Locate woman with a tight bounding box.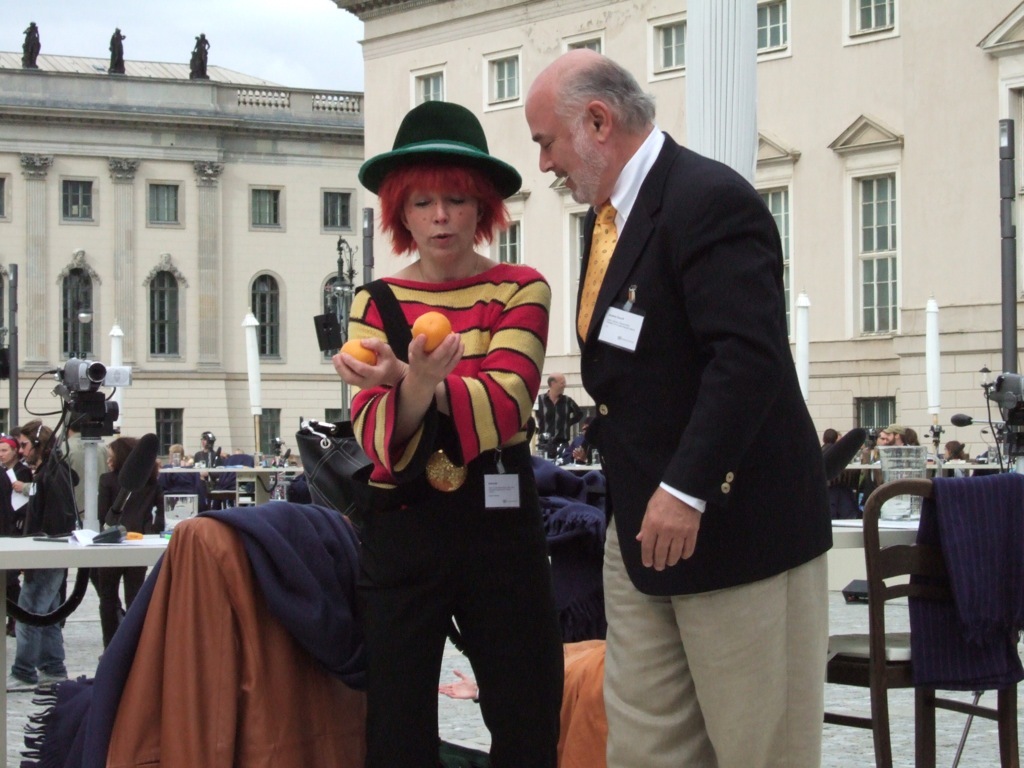
l=538, t=369, r=581, b=463.
